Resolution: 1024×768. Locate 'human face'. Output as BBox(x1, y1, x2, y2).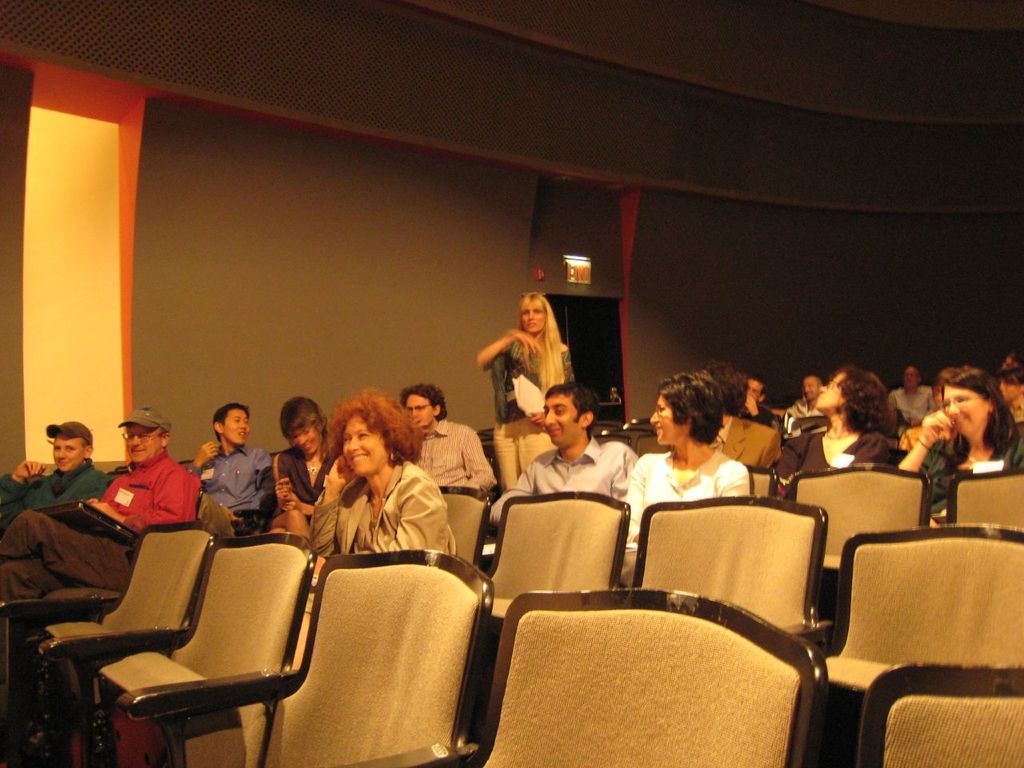
BBox(1000, 377, 1020, 400).
